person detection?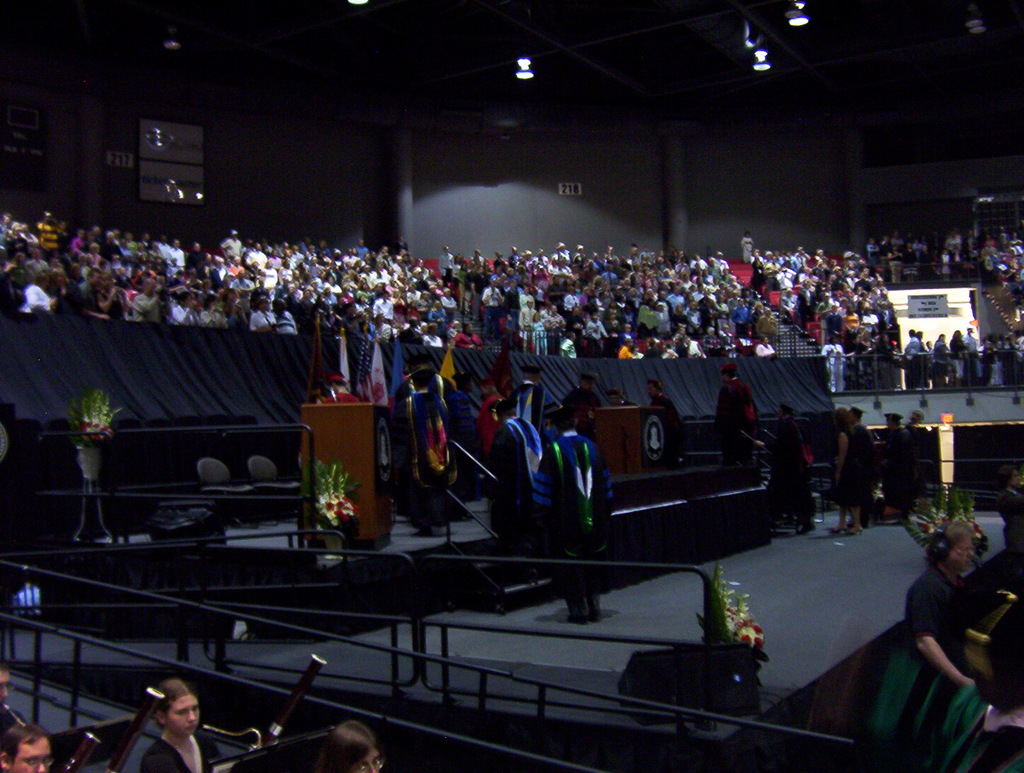
x1=494 y1=405 x2=546 y2=577
